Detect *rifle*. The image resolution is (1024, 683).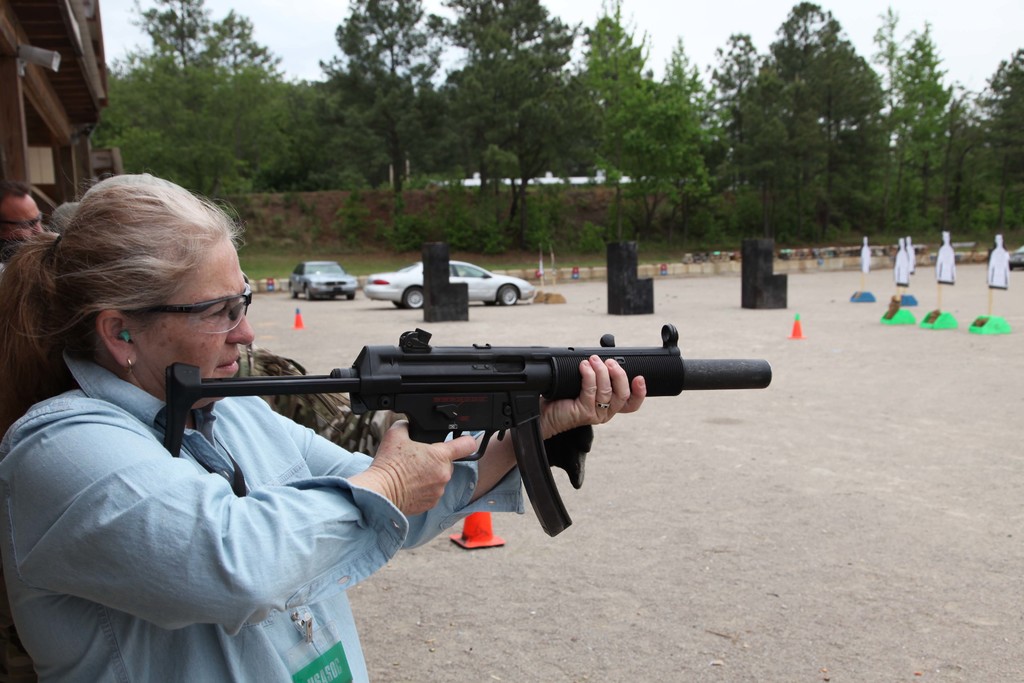
crop(171, 329, 776, 532).
